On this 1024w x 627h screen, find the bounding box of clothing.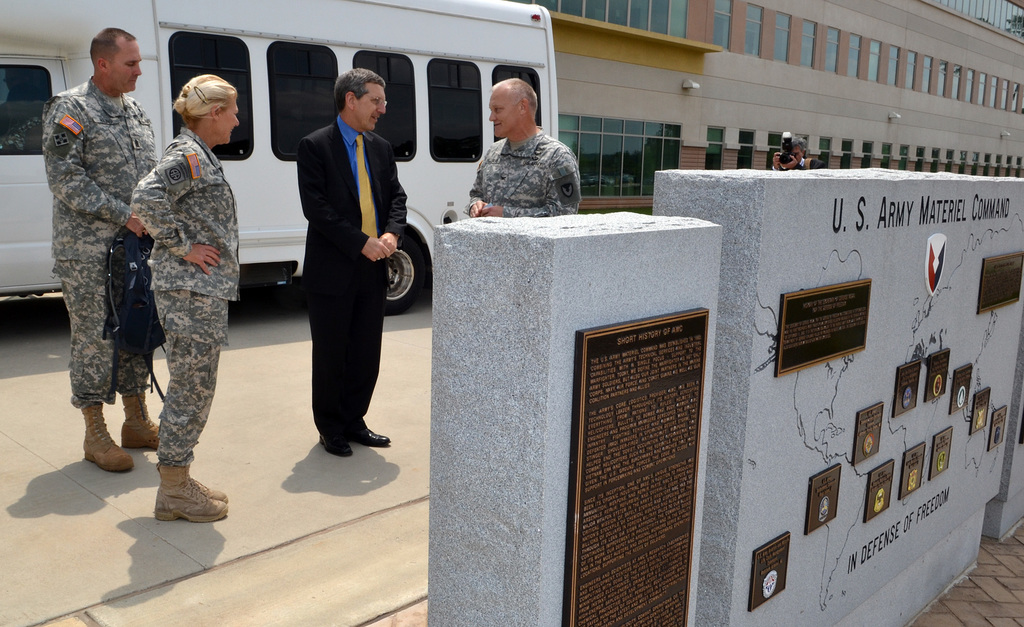
Bounding box: 127 126 235 465.
